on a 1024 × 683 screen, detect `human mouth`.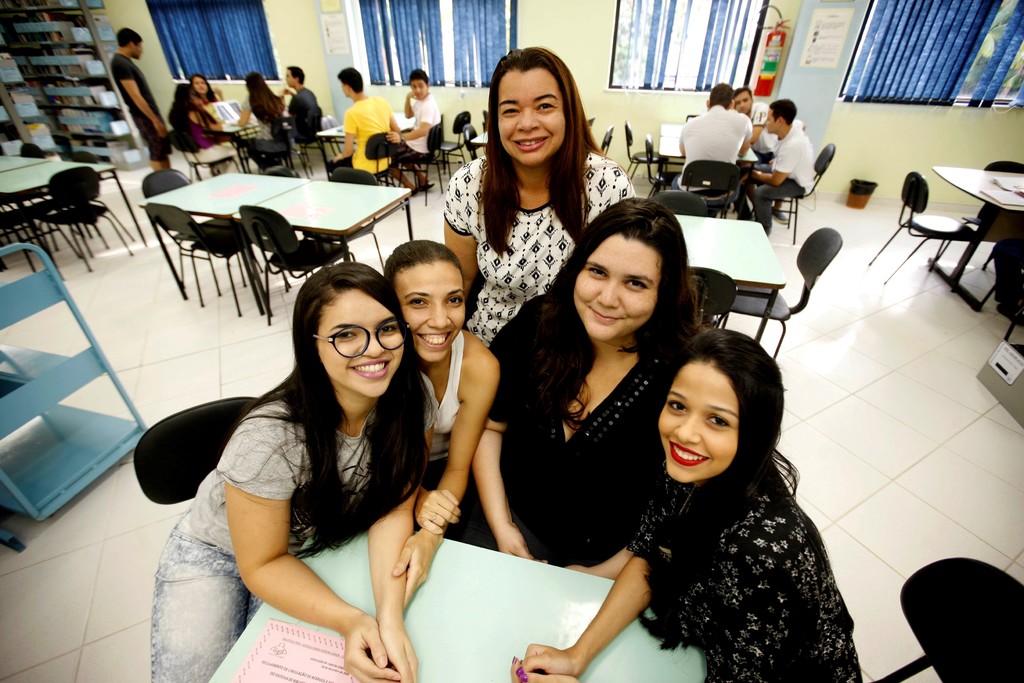
668 441 710 467.
